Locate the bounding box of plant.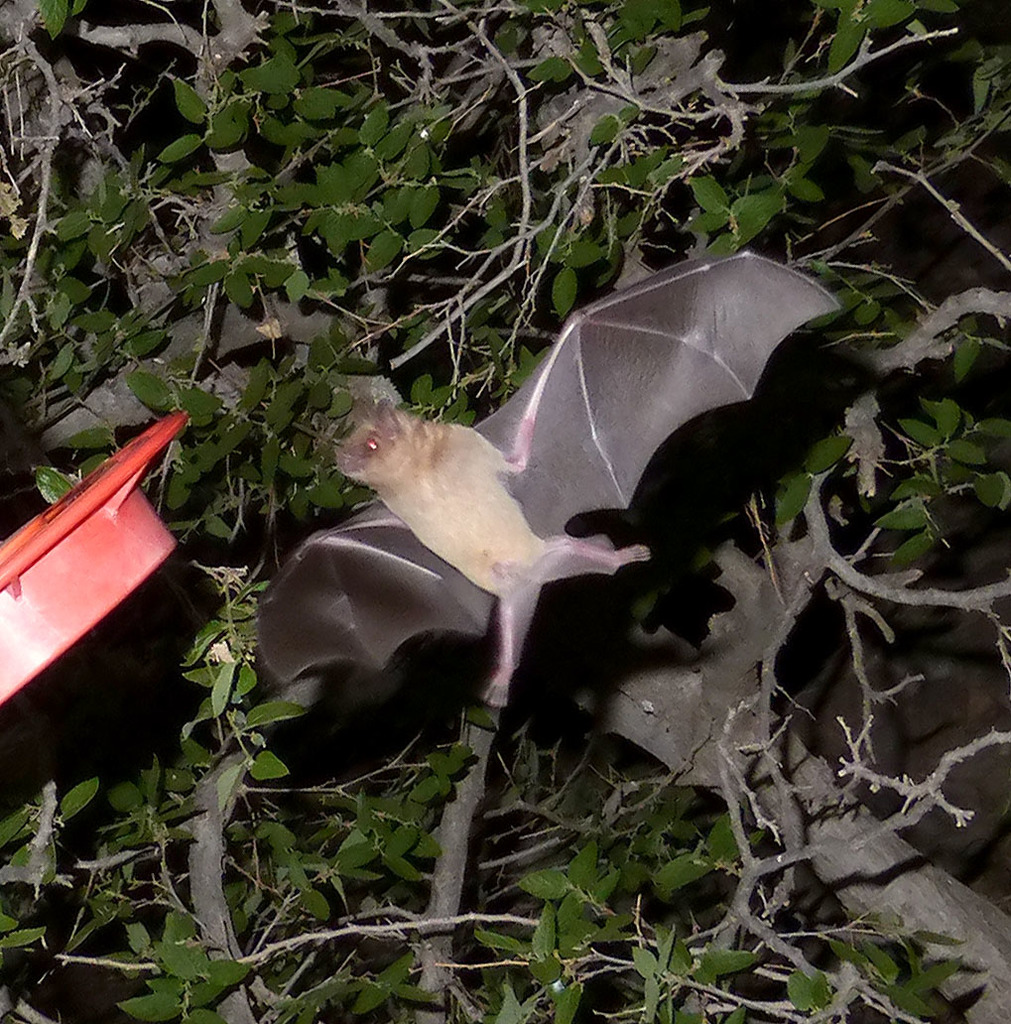
Bounding box: crop(0, 0, 1010, 1023).
